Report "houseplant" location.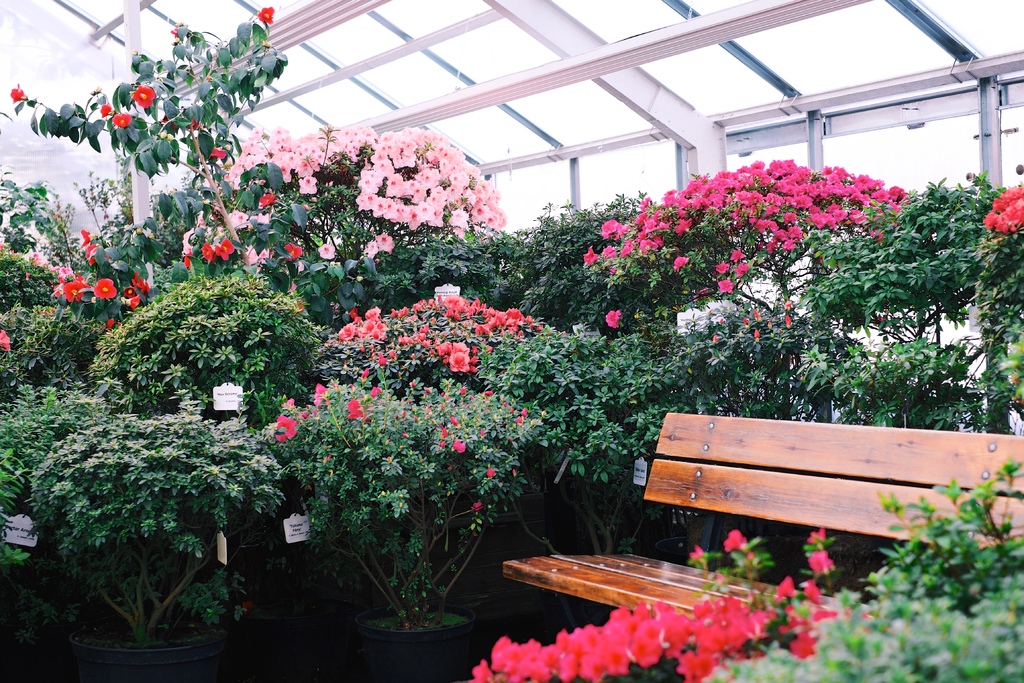
Report: box(794, 445, 1023, 682).
